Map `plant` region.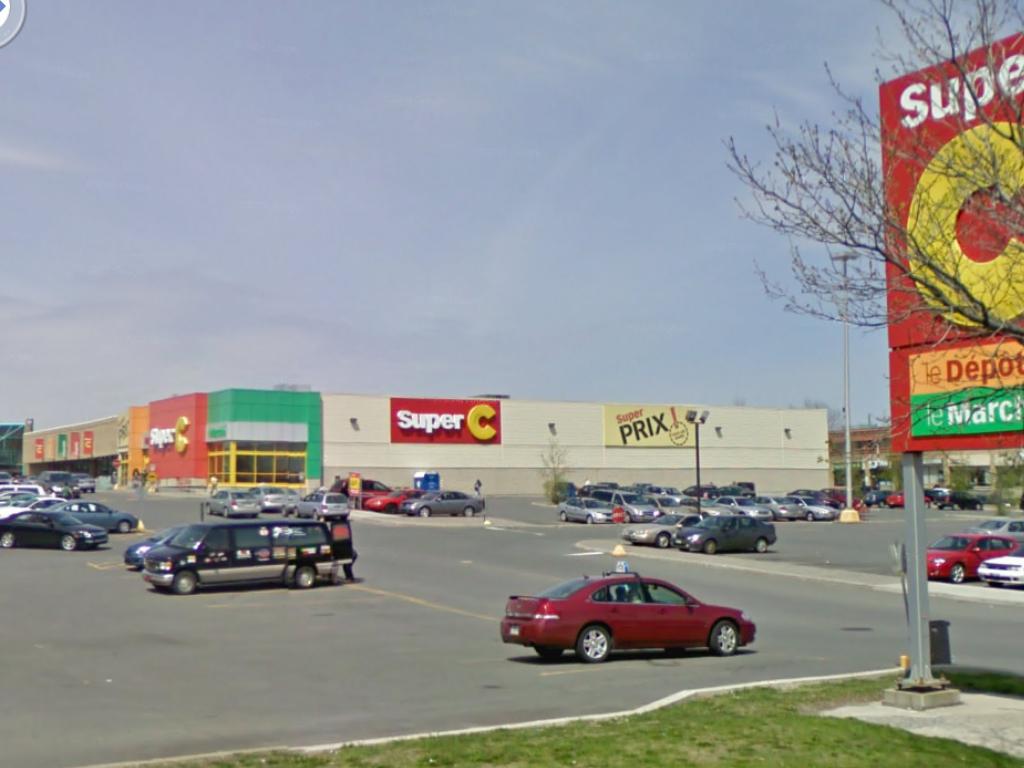
Mapped to (left=948, top=452, right=979, bottom=502).
